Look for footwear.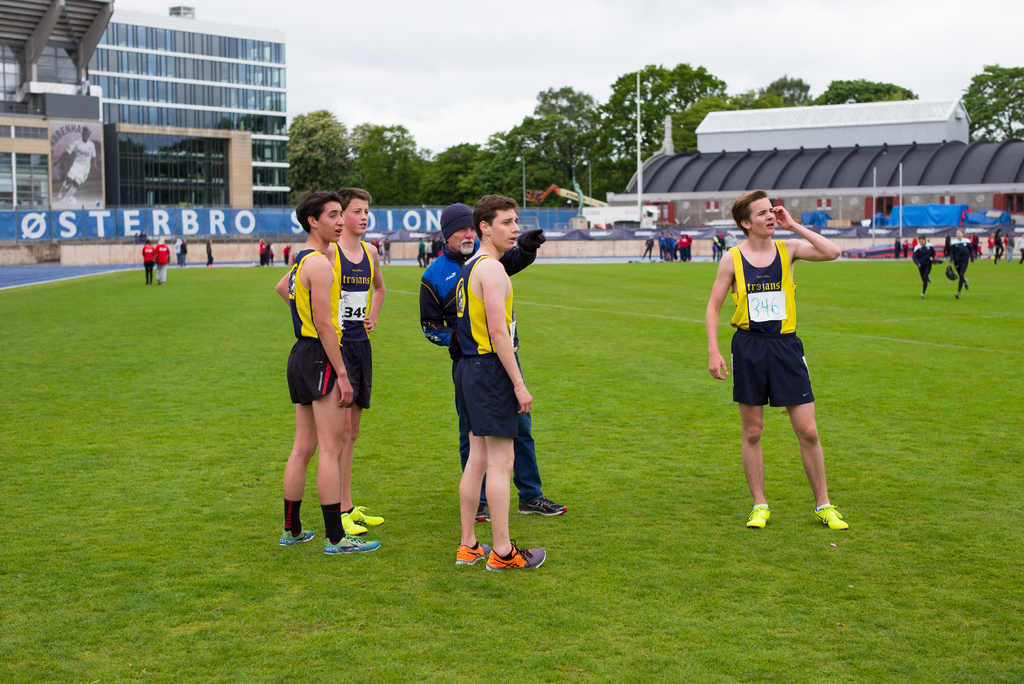
Found: Rect(488, 535, 545, 570).
